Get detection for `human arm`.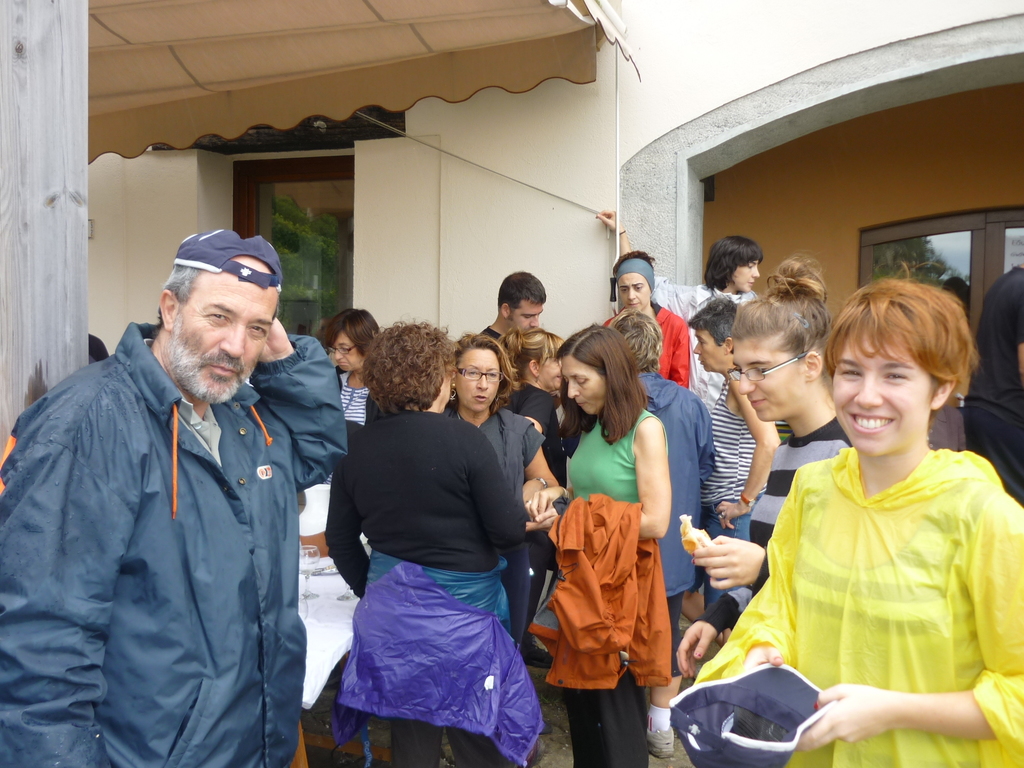
Detection: [0,407,136,767].
